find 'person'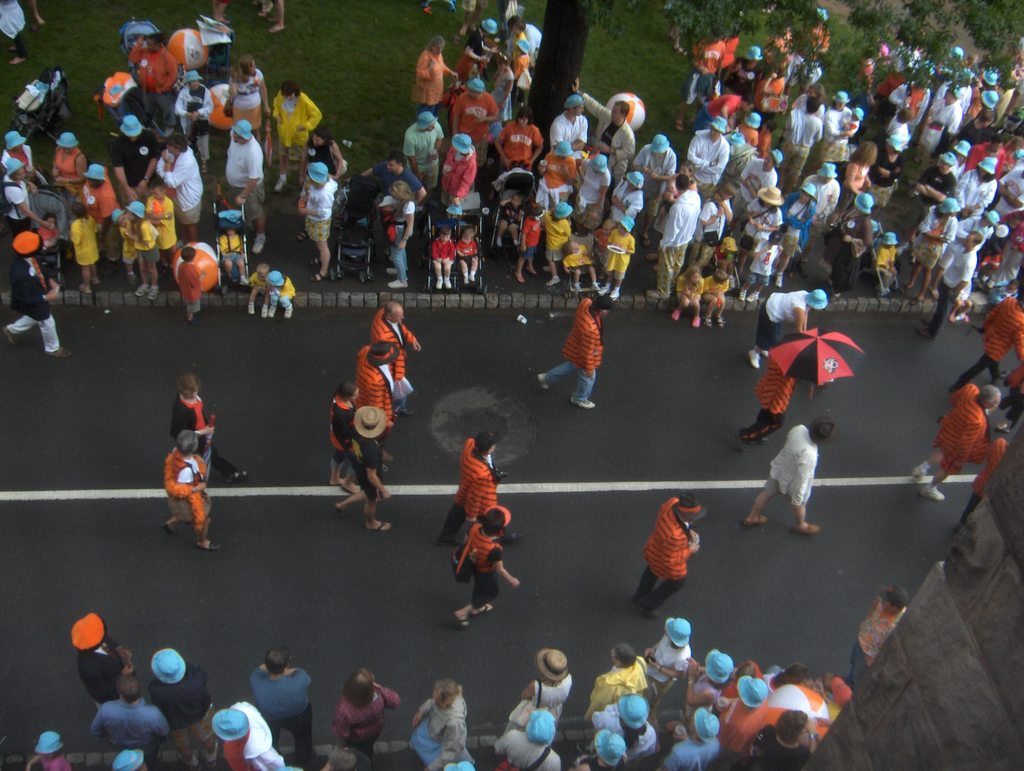
crop(355, 337, 397, 455)
